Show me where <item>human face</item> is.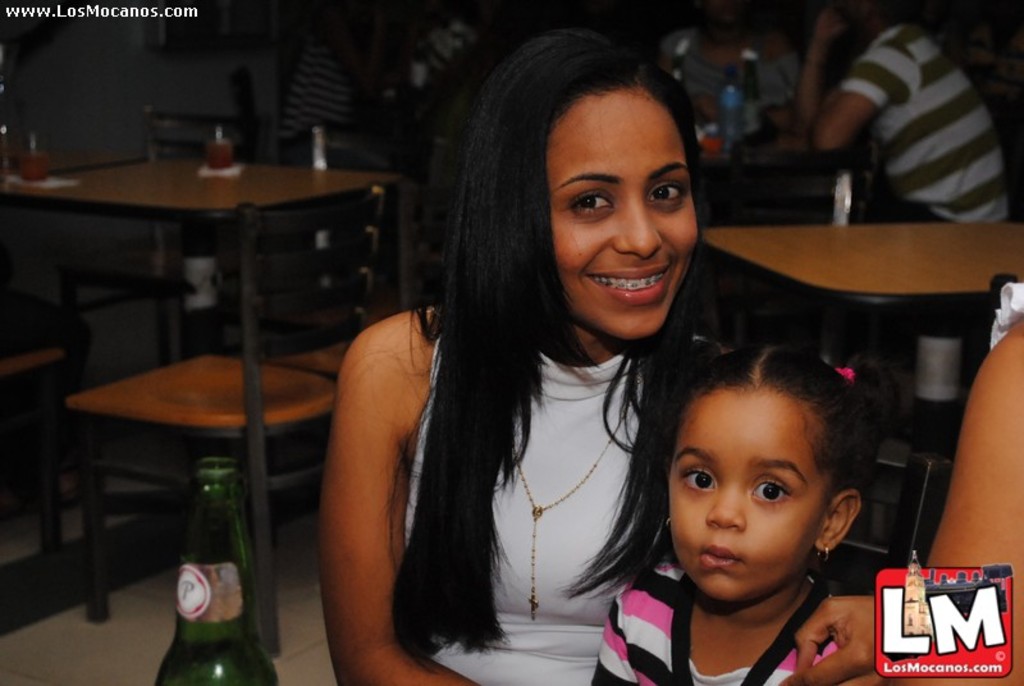
<item>human face</item> is at {"x1": 541, "y1": 95, "x2": 700, "y2": 338}.
